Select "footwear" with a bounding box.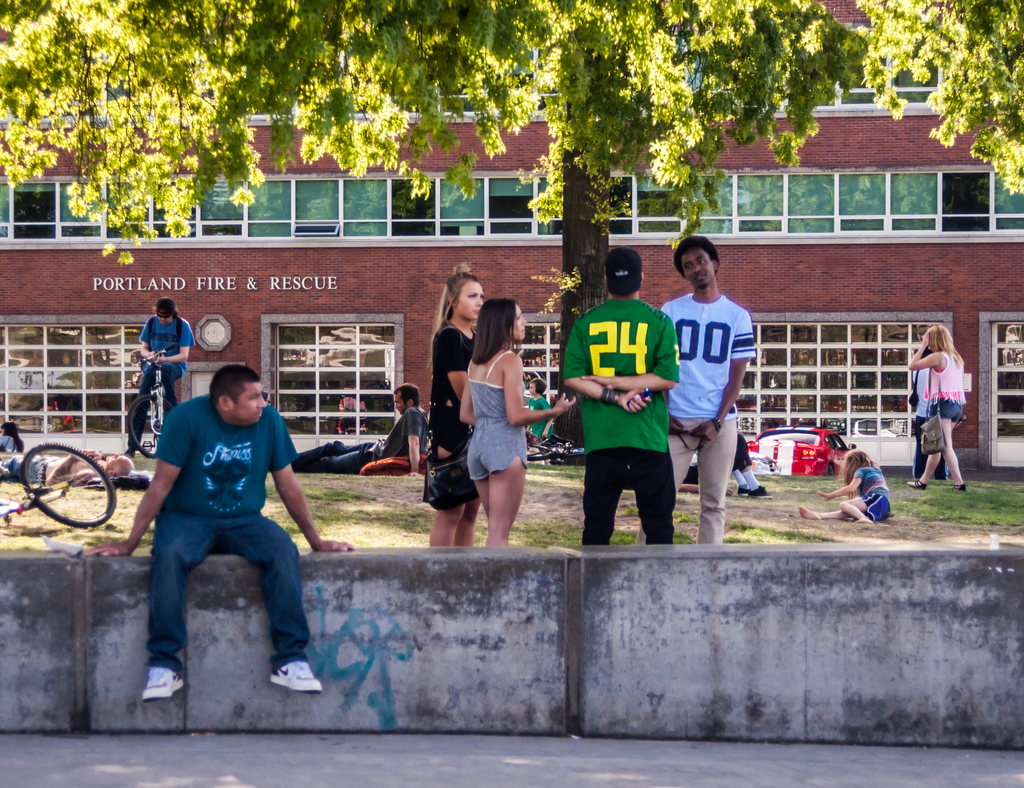
<box>948,480,968,495</box>.
